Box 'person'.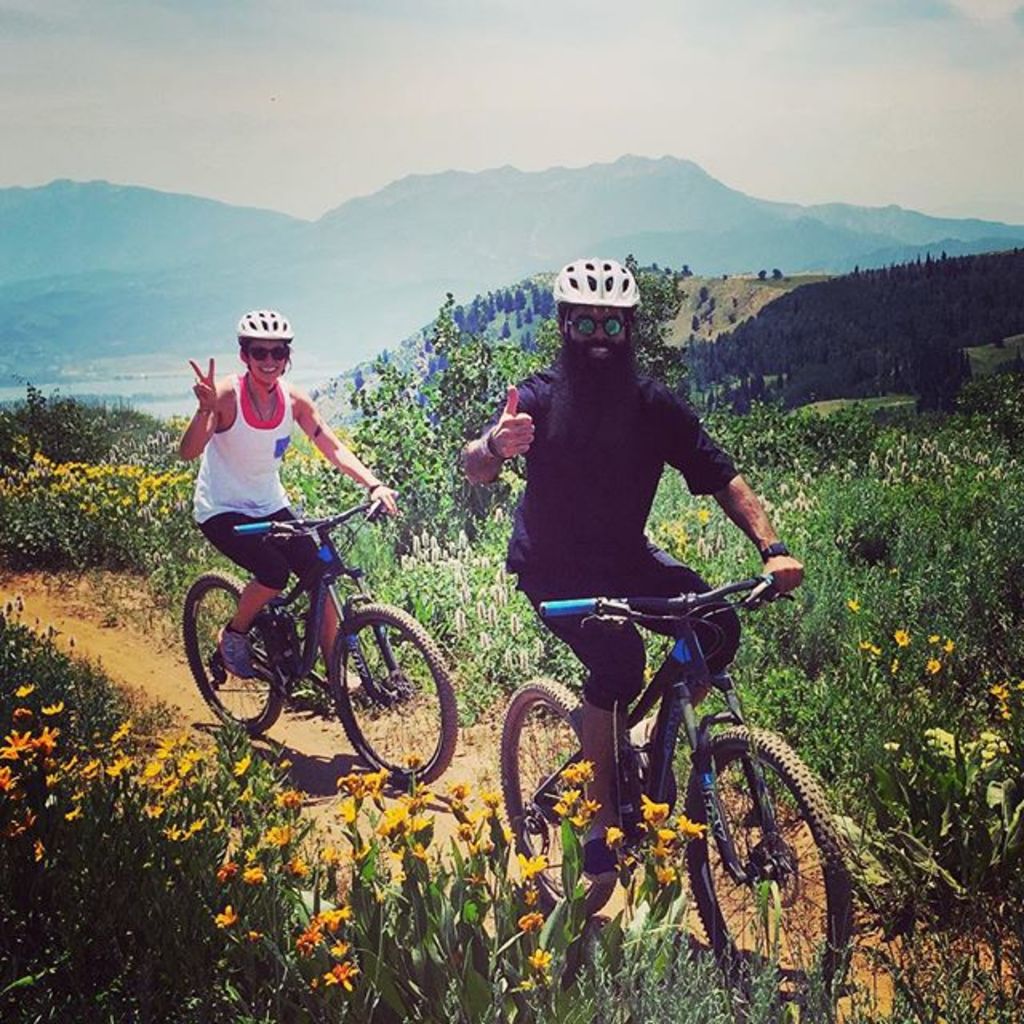
Rect(464, 251, 806, 874).
